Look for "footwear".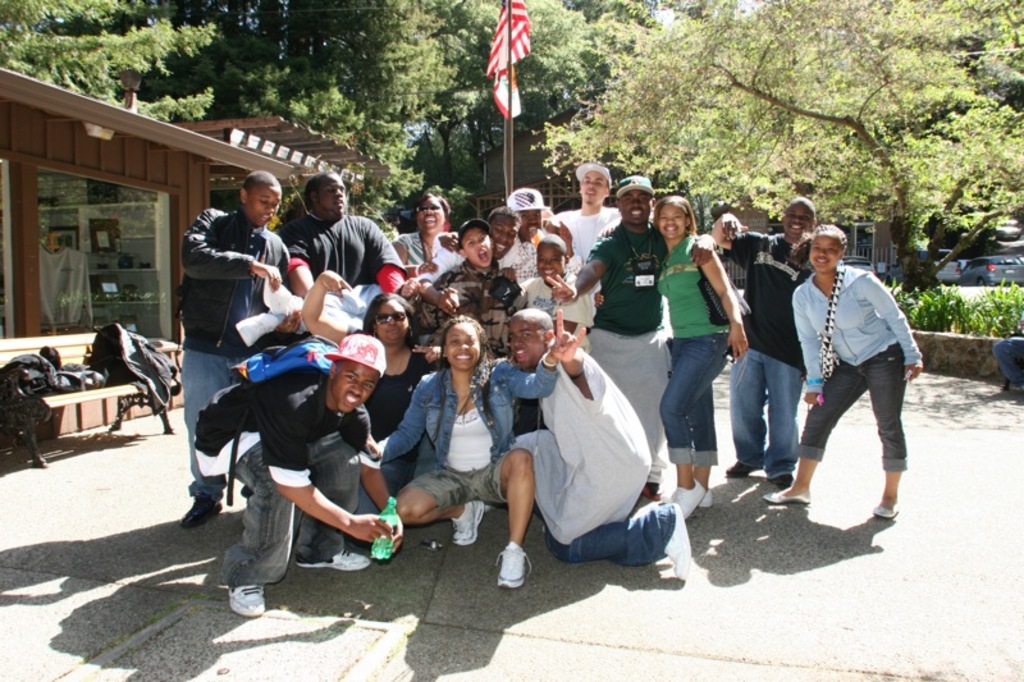
Found: <region>764, 489, 809, 504</region>.
